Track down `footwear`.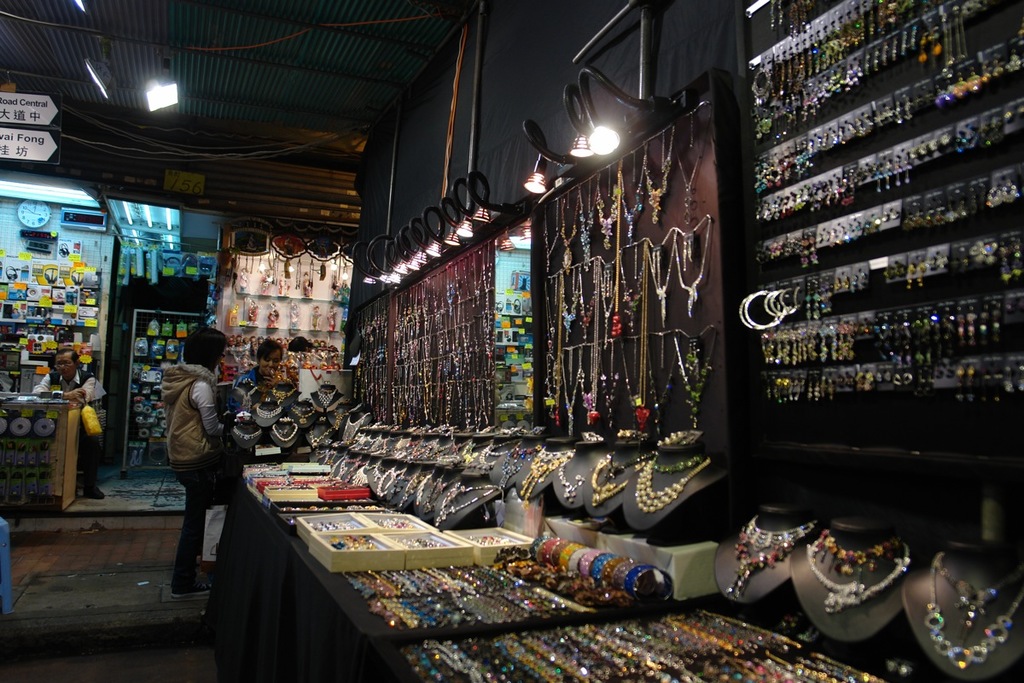
Tracked to 84, 490, 100, 500.
